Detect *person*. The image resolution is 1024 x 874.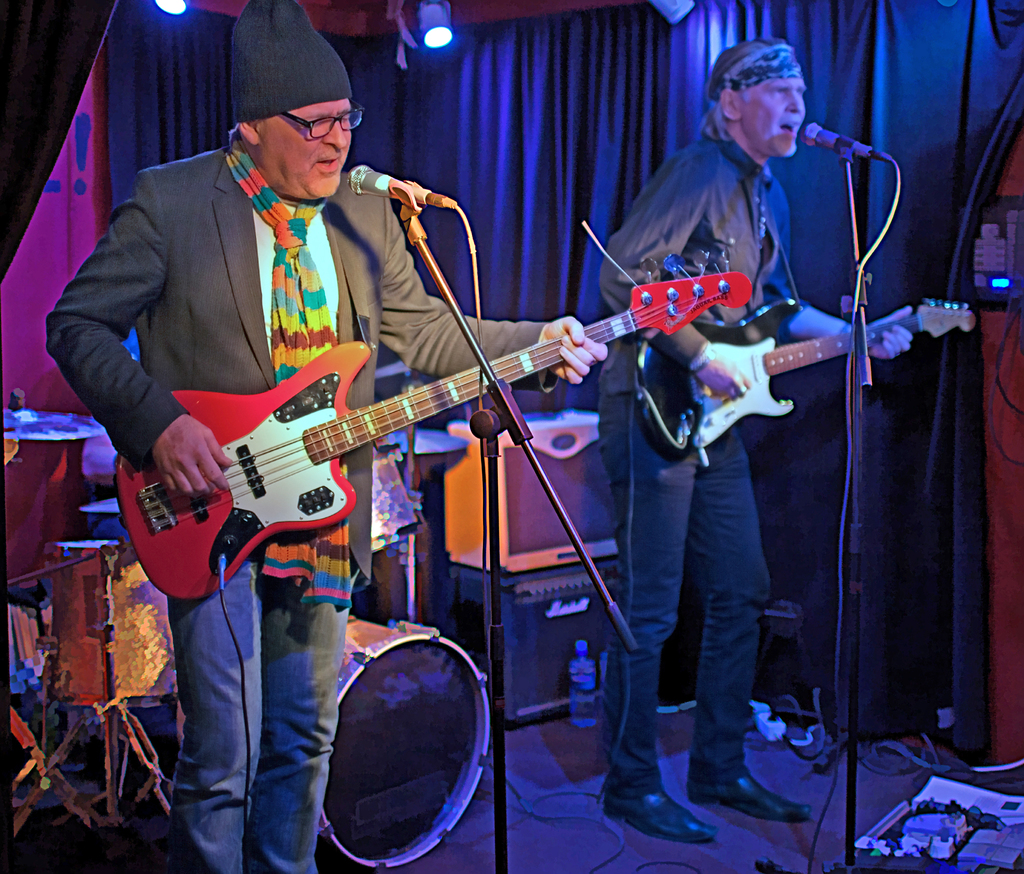
[580,49,868,807].
